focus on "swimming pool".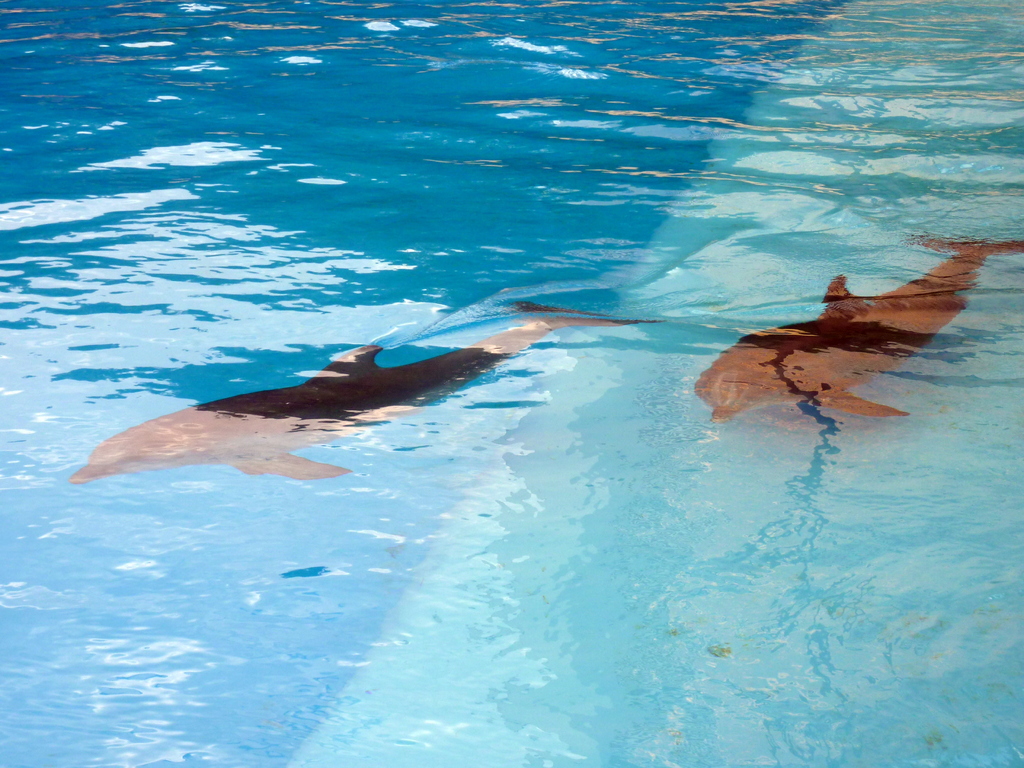
Focused at box=[13, 98, 1023, 767].
